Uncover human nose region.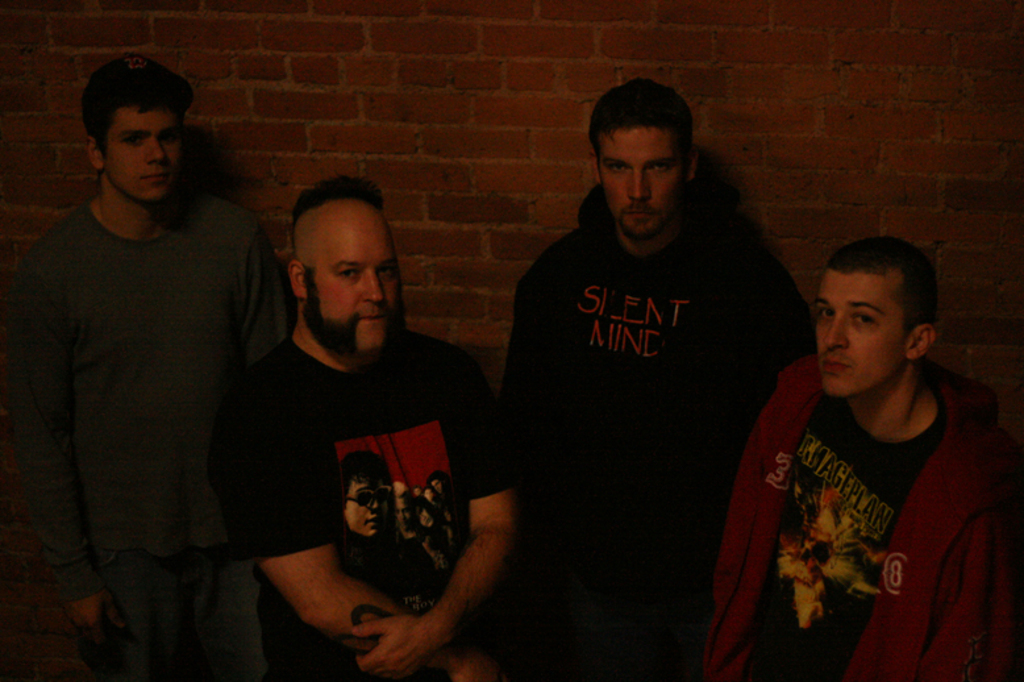
Uncovered: l=625, t=171, r=652, b=201.
